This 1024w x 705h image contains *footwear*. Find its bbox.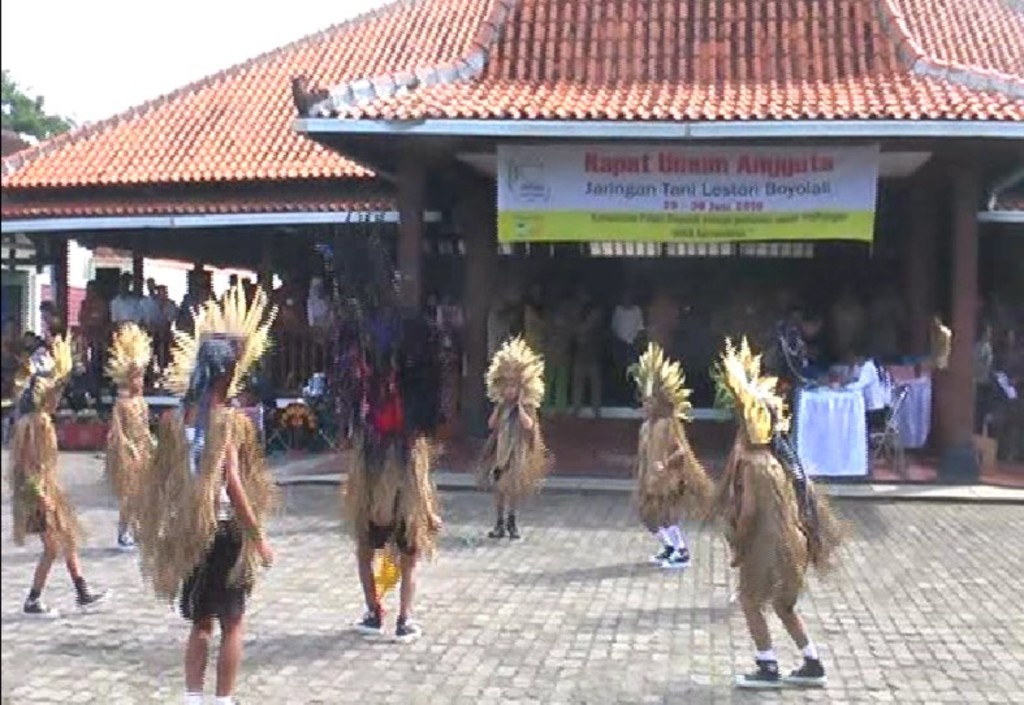
<bbox>213, 693, 237, 704</bbox>.
